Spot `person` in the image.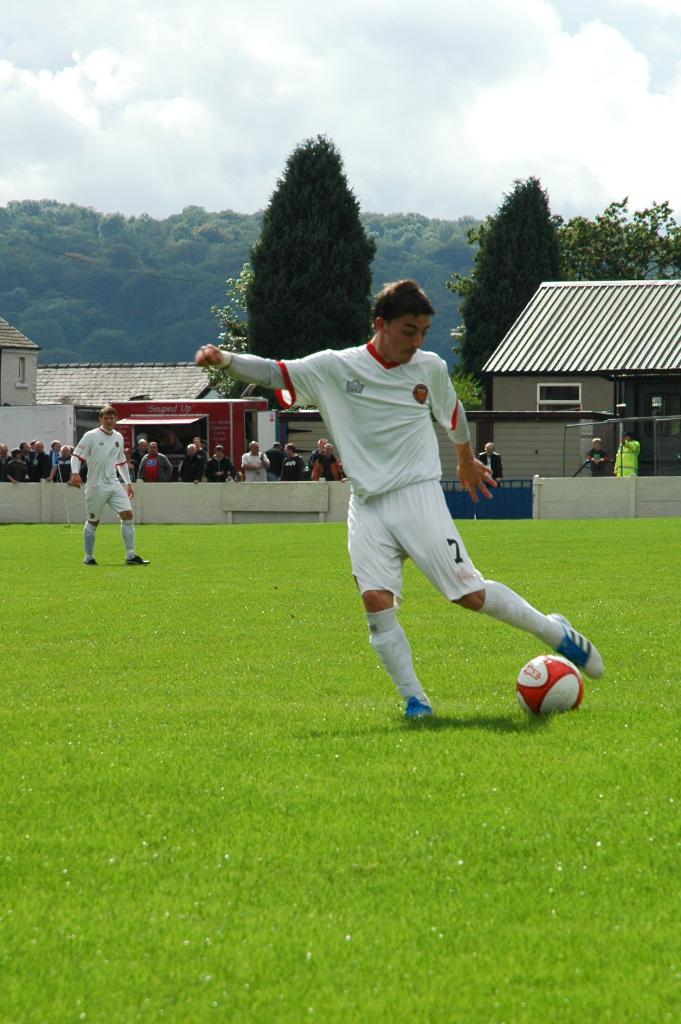
`person` found at {"left": 275, "top": 443, "right": 305, "bottom": 483}.
